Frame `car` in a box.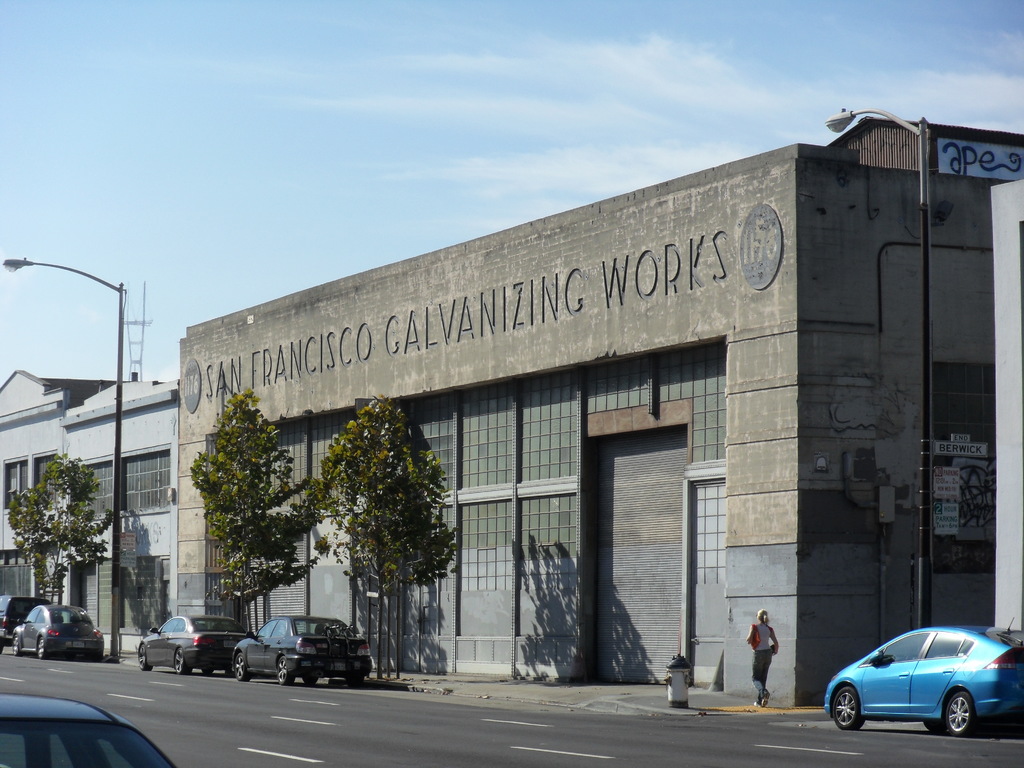
l=0, t=694, r=172, b=767.
